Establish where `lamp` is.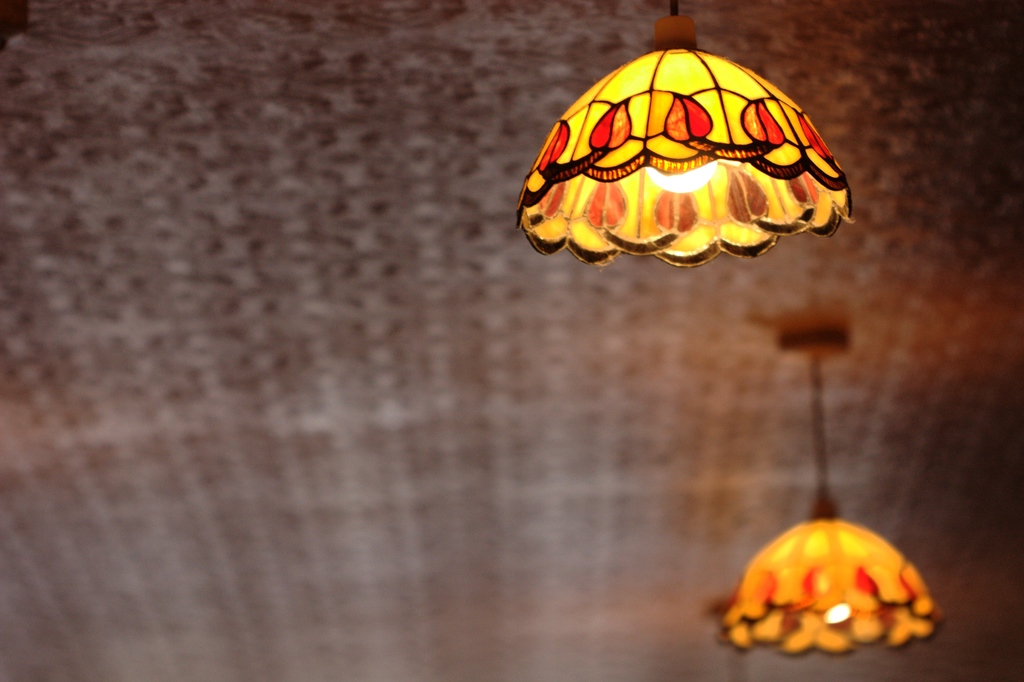
Established at [515, 0, 856, 266].
